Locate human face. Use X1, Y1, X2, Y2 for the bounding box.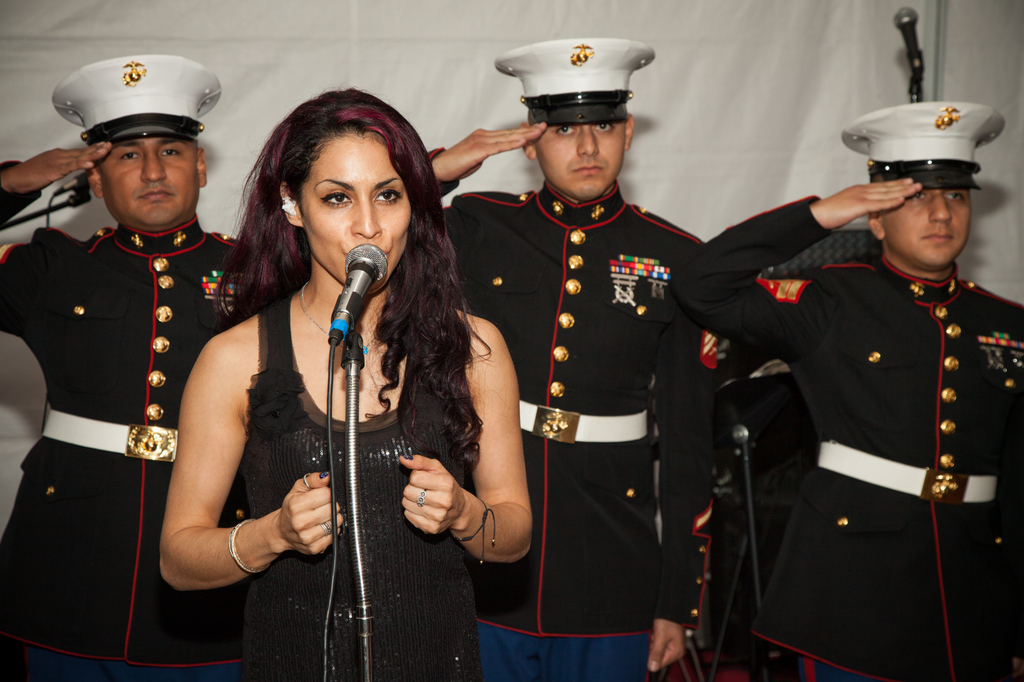
884, 189, 968, 262.
